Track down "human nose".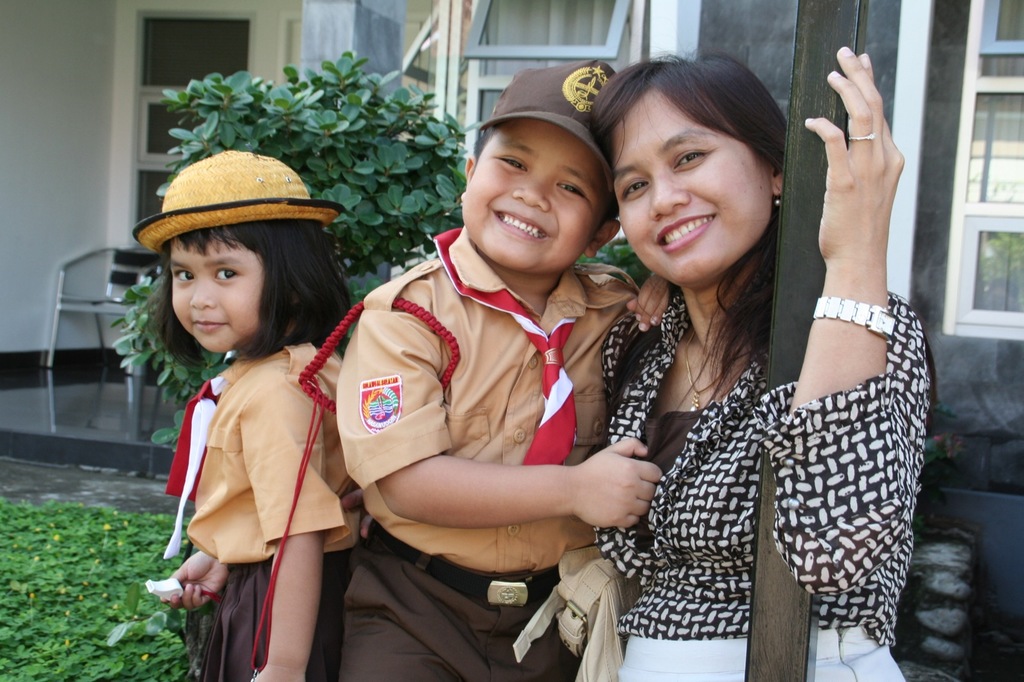
Tracked to <bbox>515, 178, 548, 210</bbox>.
